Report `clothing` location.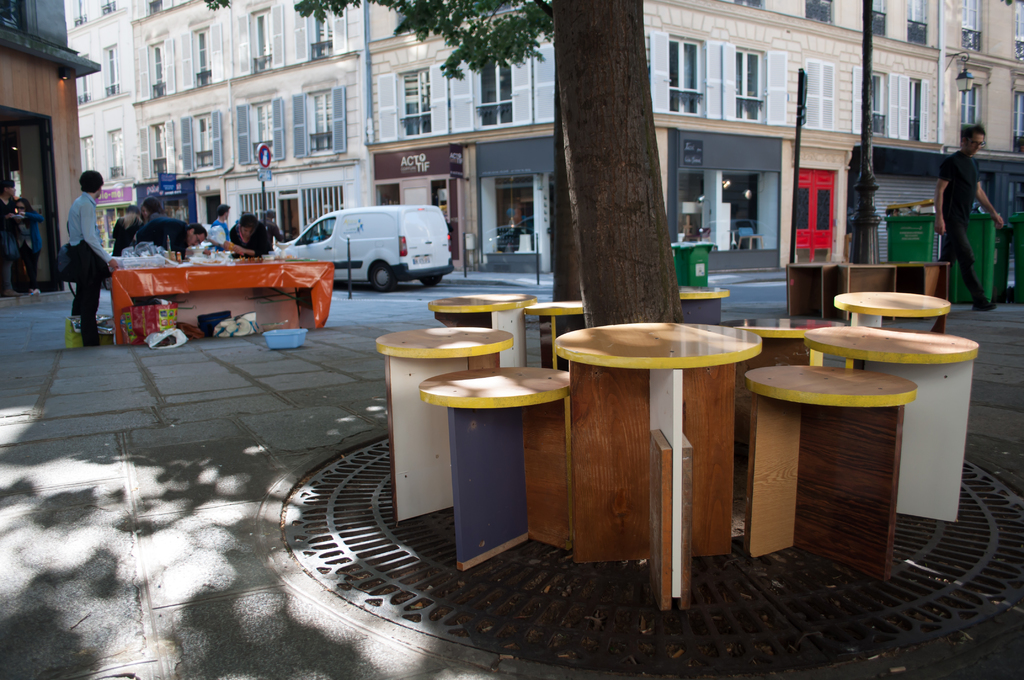
Report: <bbox>207, 218, 227, 247</bbox>.
